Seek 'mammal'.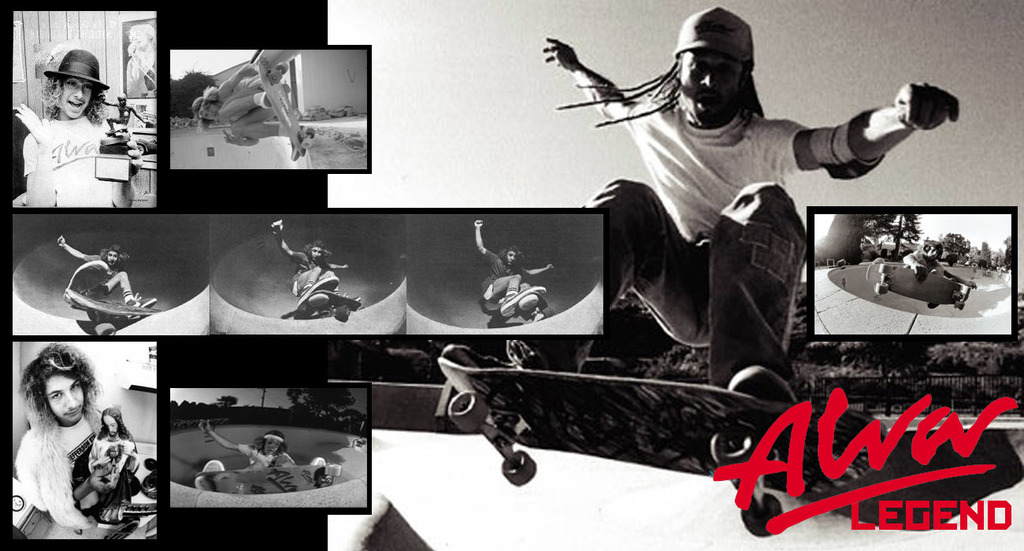
box=[473, 220, 553, 313].
